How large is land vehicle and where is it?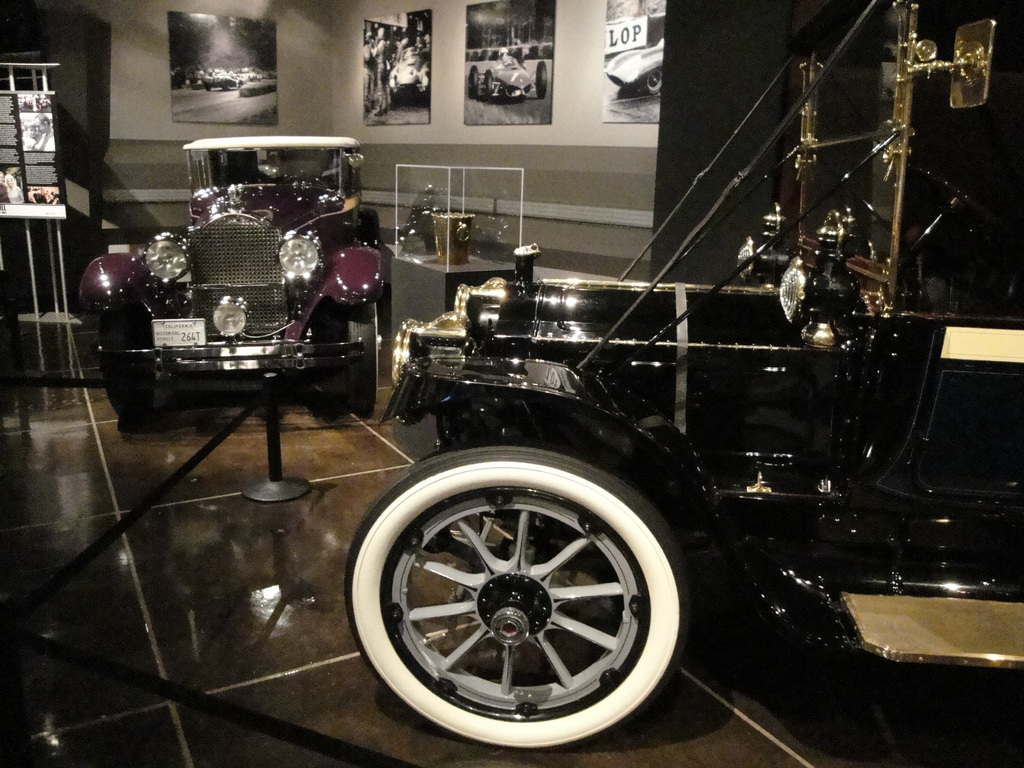
Bounding box: l=600, t=38, r=663, b=95.
